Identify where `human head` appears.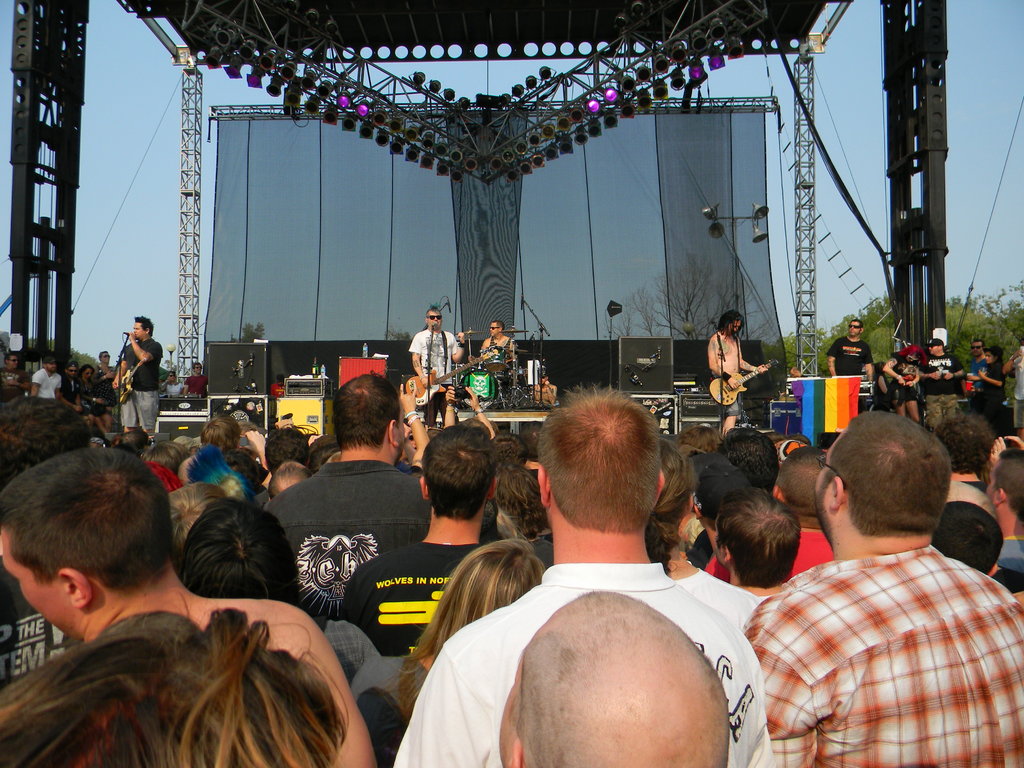
Appears at <box>194,365,202,378</box>.
